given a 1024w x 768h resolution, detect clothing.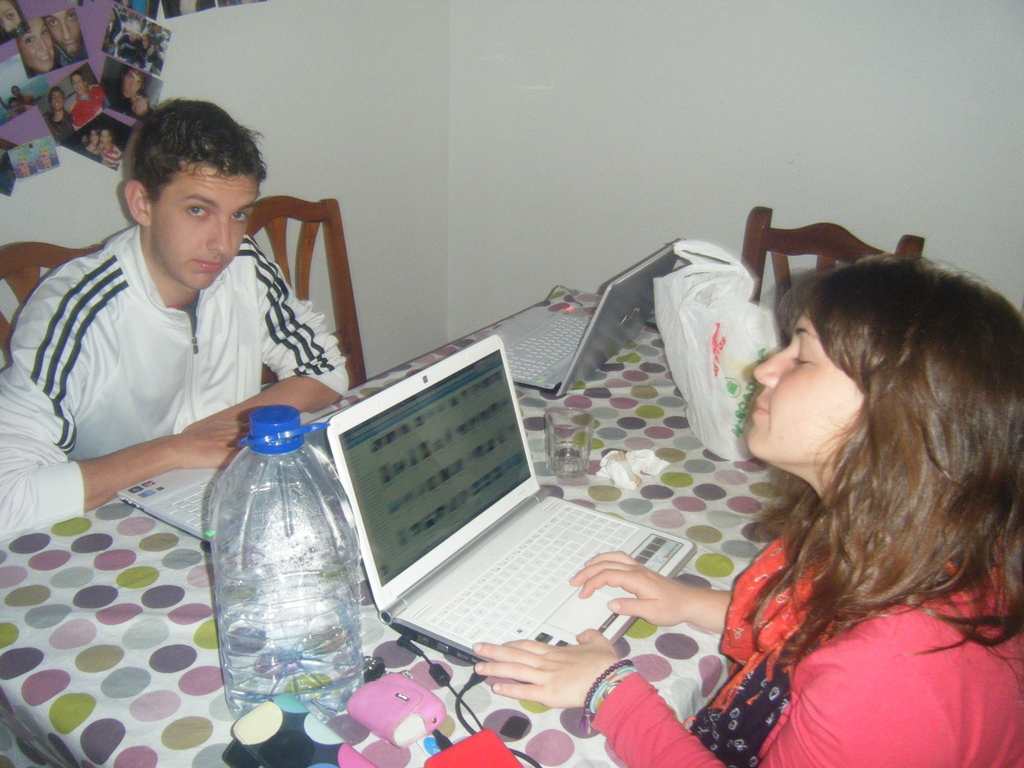
68 85 103 131.
